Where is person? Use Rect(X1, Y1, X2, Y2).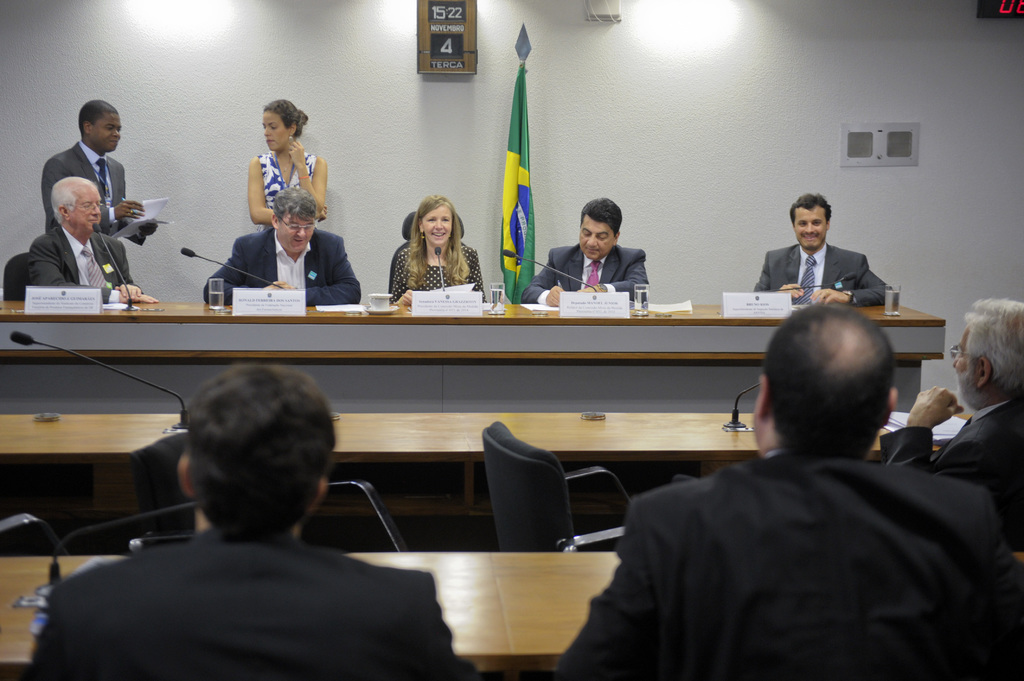
Rect(47, 100, 122, 247).
